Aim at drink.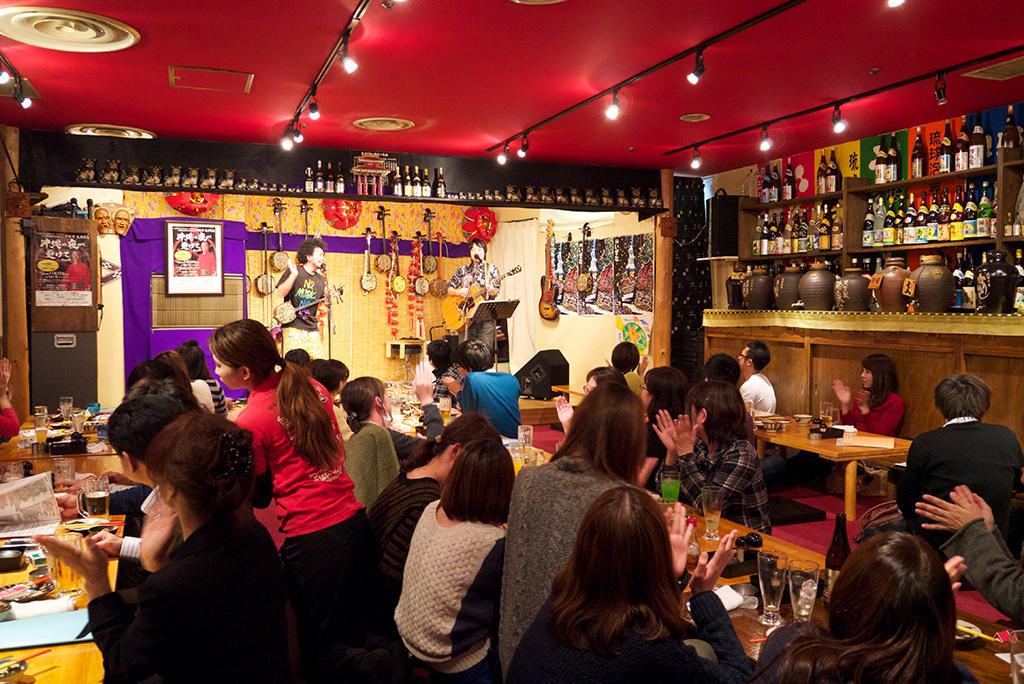
Aimed at BBox(55, 550, 82, 591).
